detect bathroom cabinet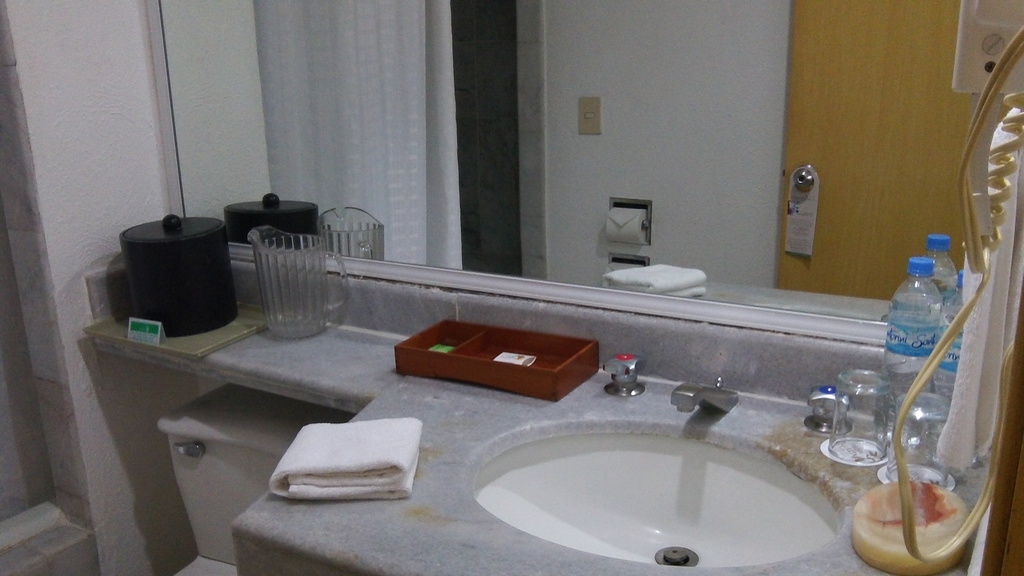
crop(88, 285, 995, 575)
